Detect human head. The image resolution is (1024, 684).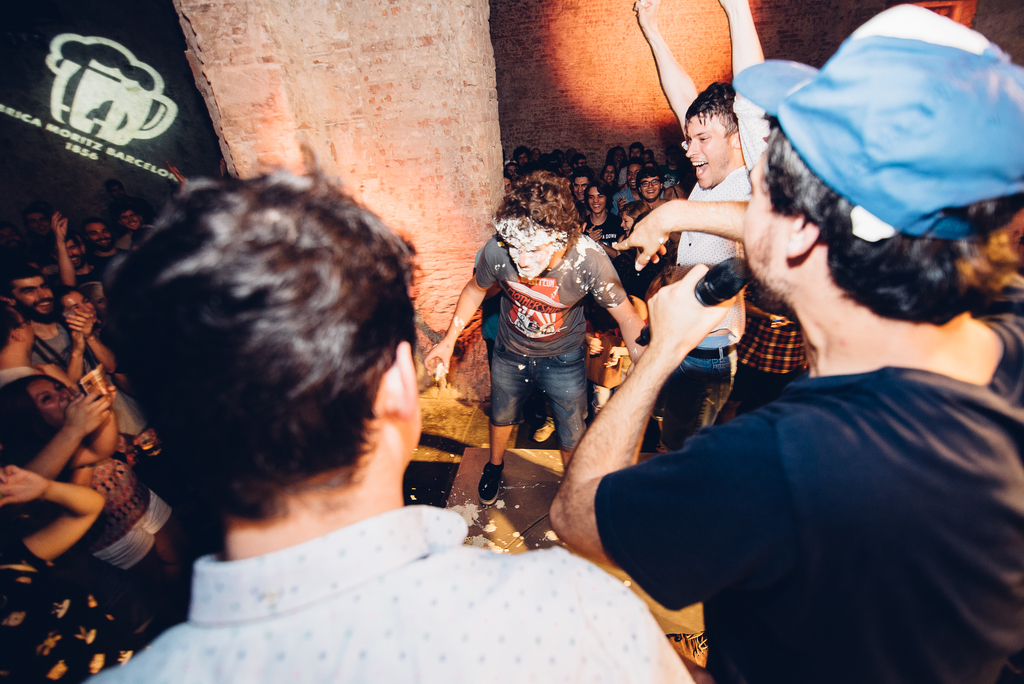
682, 75, 740, 185.
